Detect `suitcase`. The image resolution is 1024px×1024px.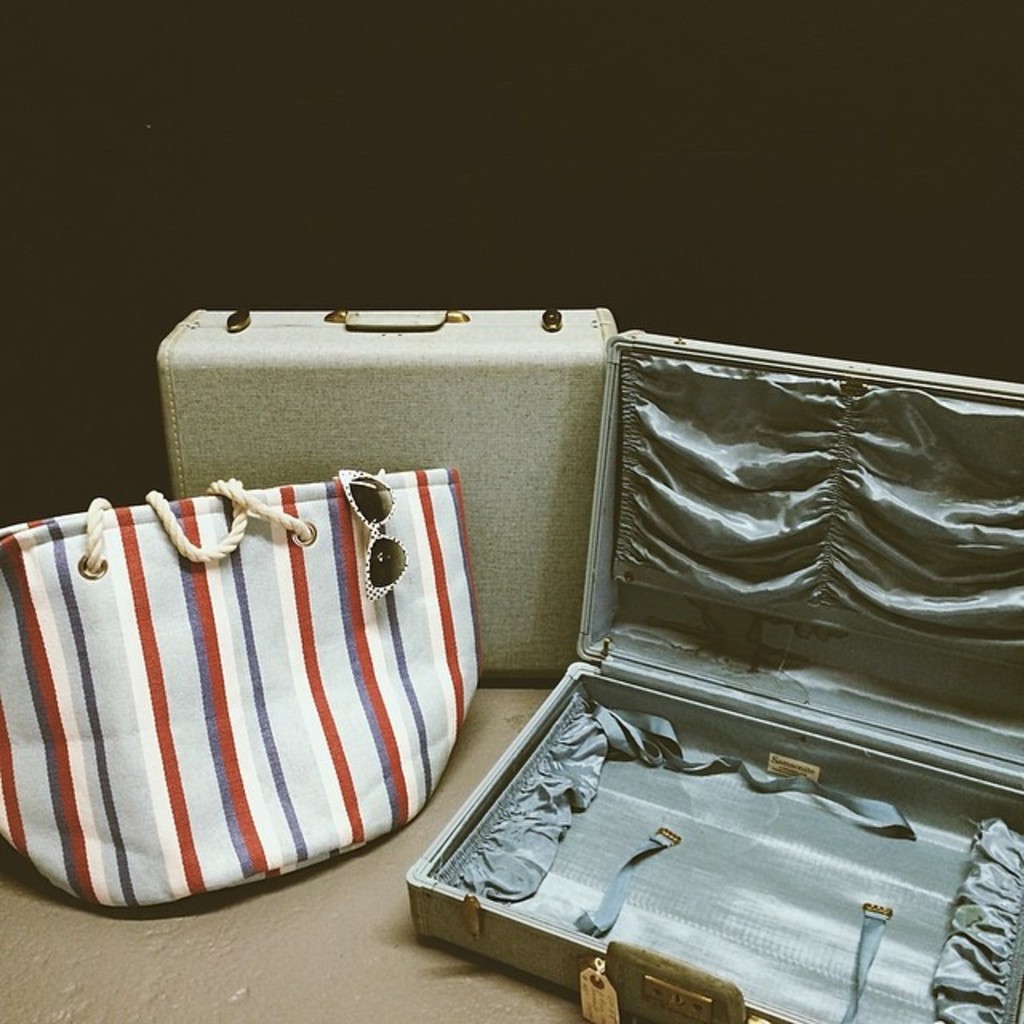
(x1=406, y1=322, x2=1022, y2=1022).
